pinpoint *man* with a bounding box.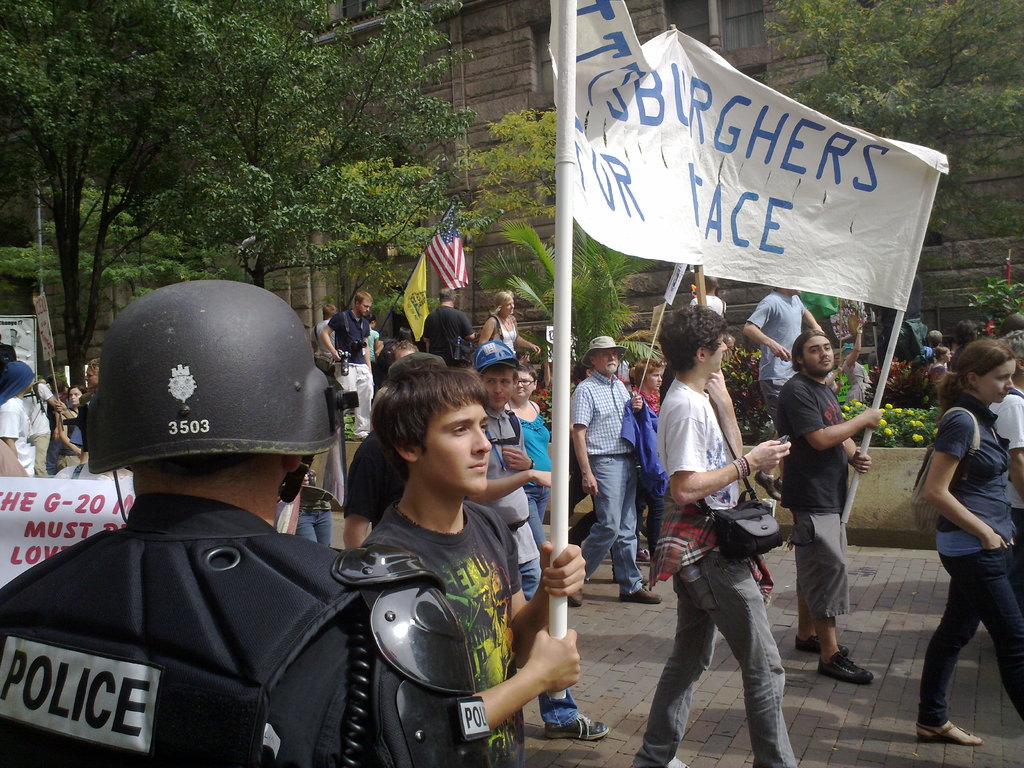
(52,359,102,461).
